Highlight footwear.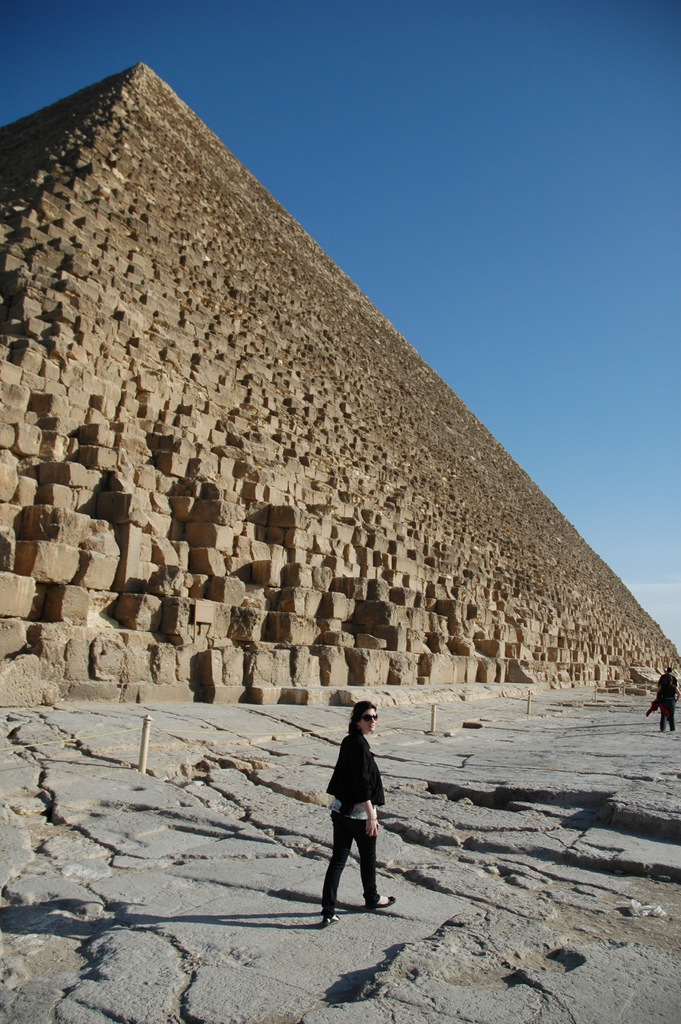
Highlighted region: 669 725 673 732.
